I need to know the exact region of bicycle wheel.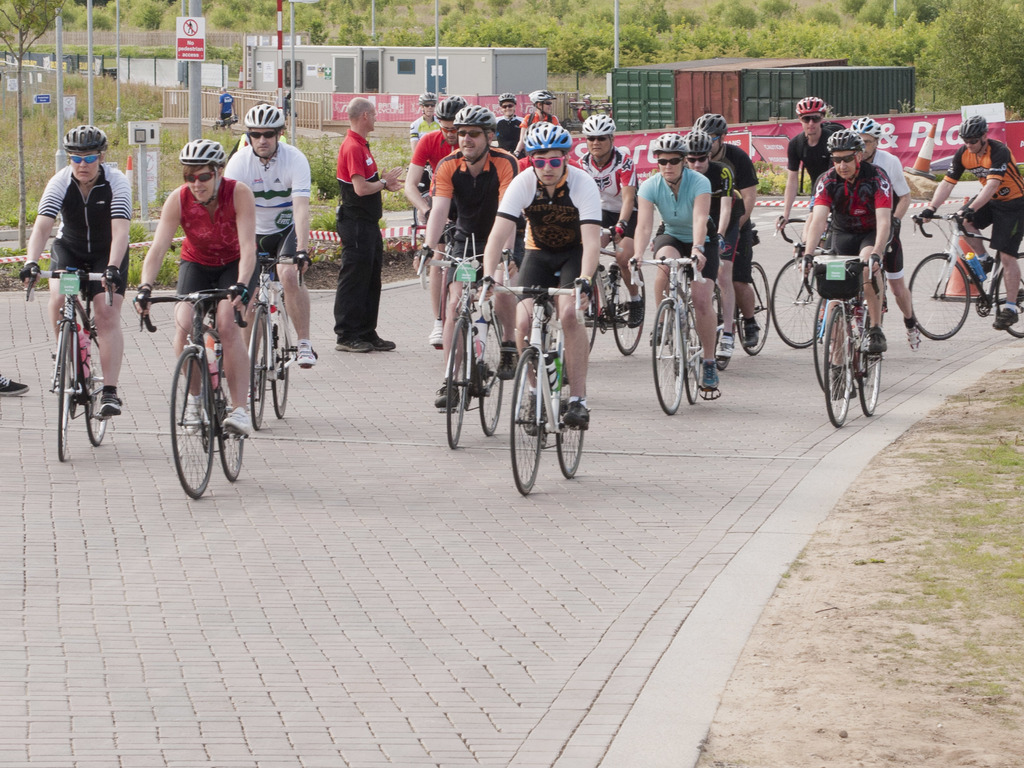
Region: locate(212, 346, 250, 484).
